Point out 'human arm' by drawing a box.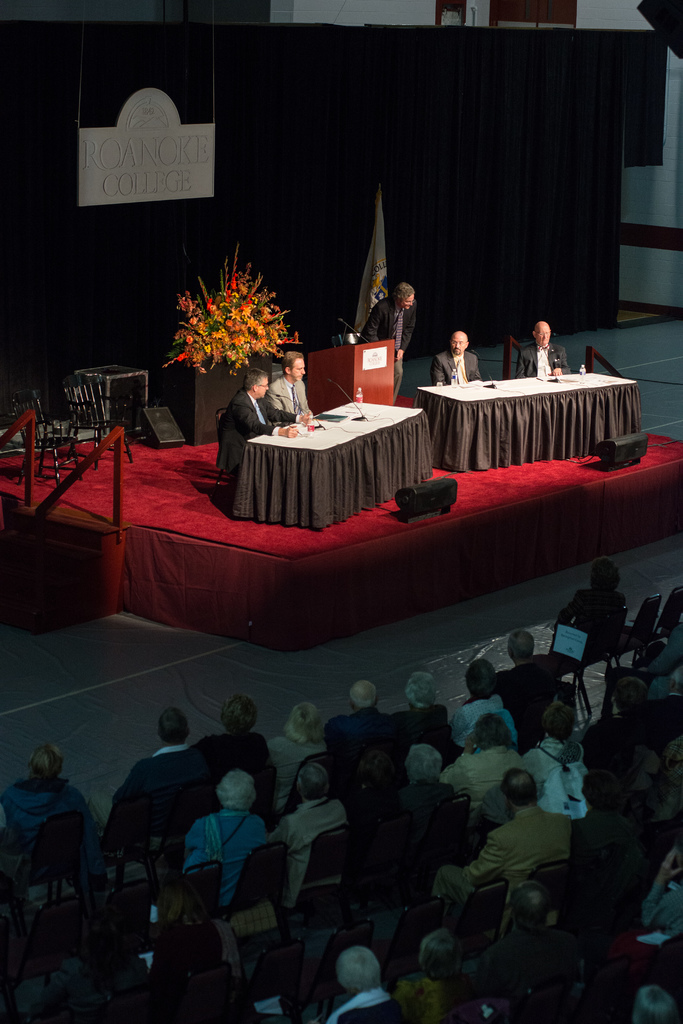
box=[441, 731, 485, 783].
